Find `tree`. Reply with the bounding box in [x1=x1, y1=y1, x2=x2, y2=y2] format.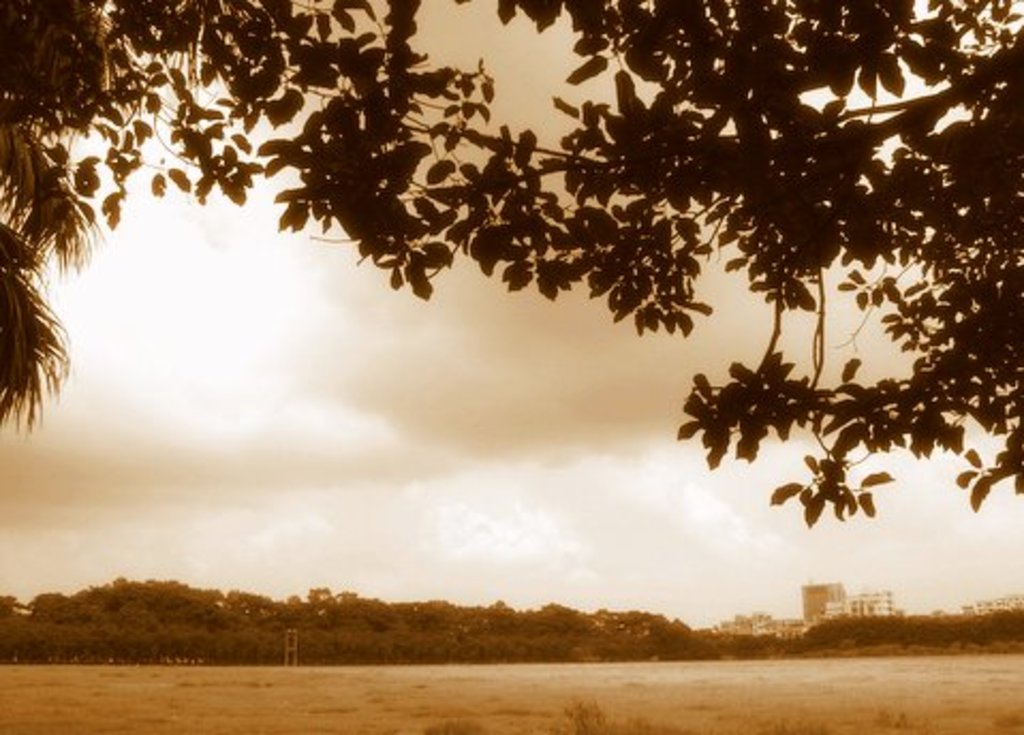
[x1=0, y1=0, x2=1022, y2=526].
